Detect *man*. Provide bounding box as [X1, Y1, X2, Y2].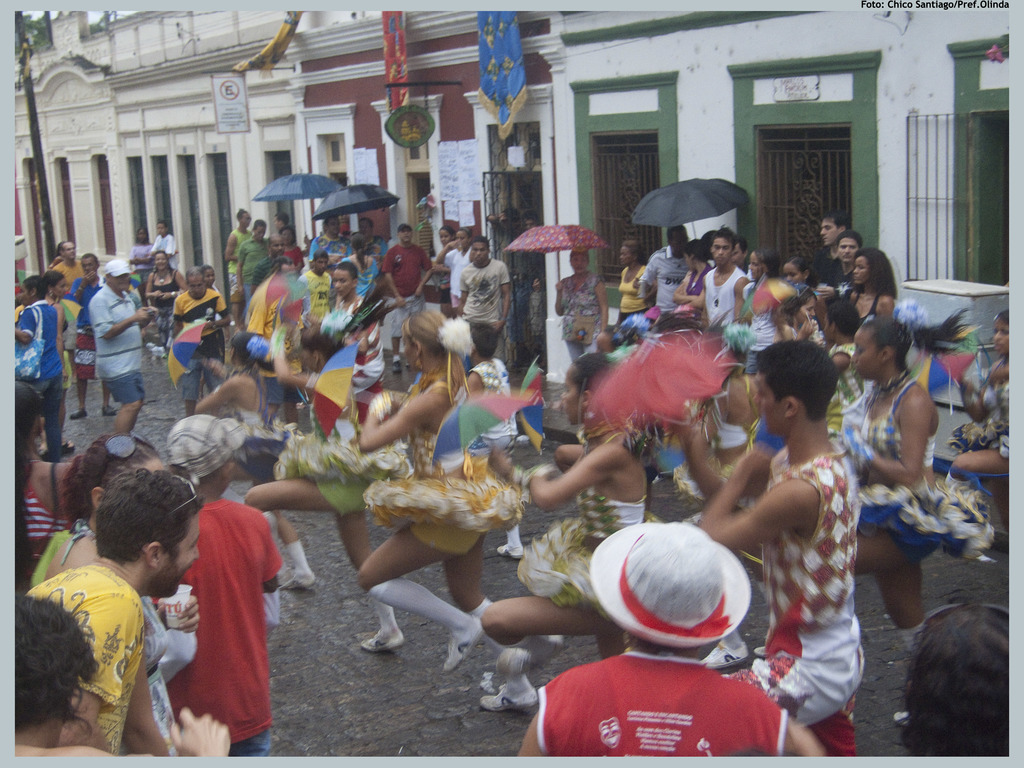
[88, 257, 161, 433].
